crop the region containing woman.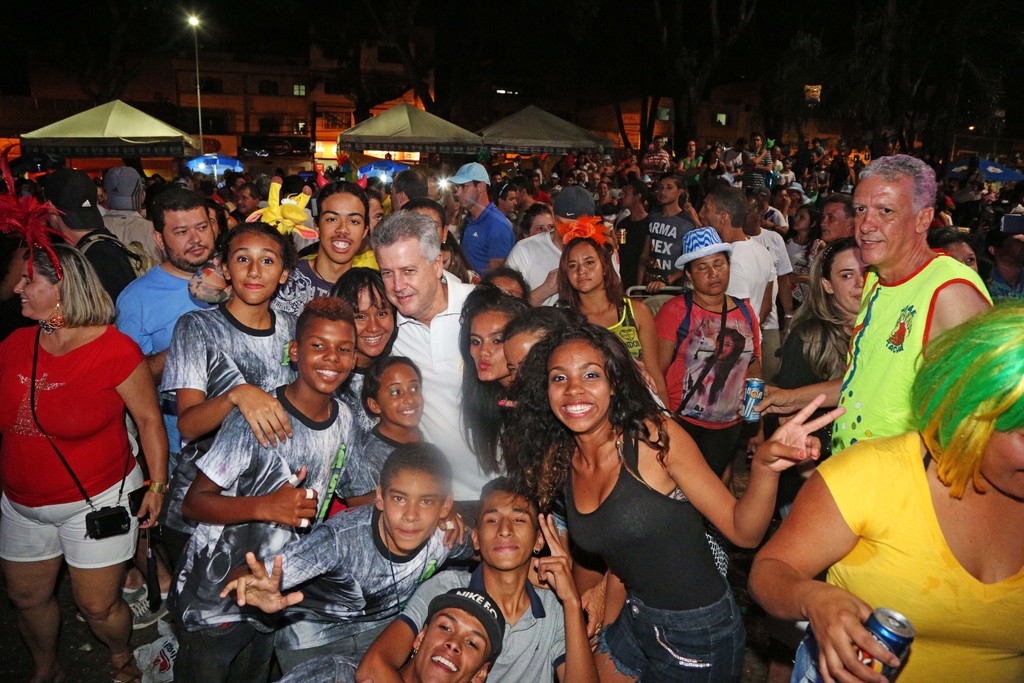
Crop region: <region>155, 220, 317, 602</region>.
